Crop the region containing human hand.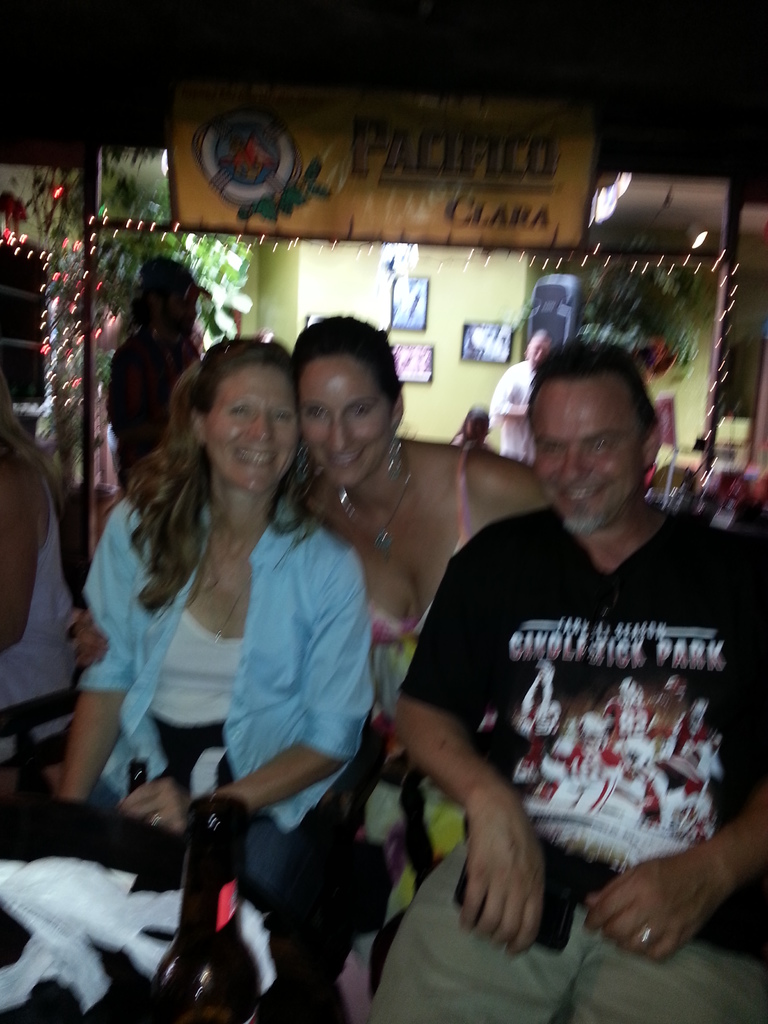
Crop region: (458, 805, 546, 964).
